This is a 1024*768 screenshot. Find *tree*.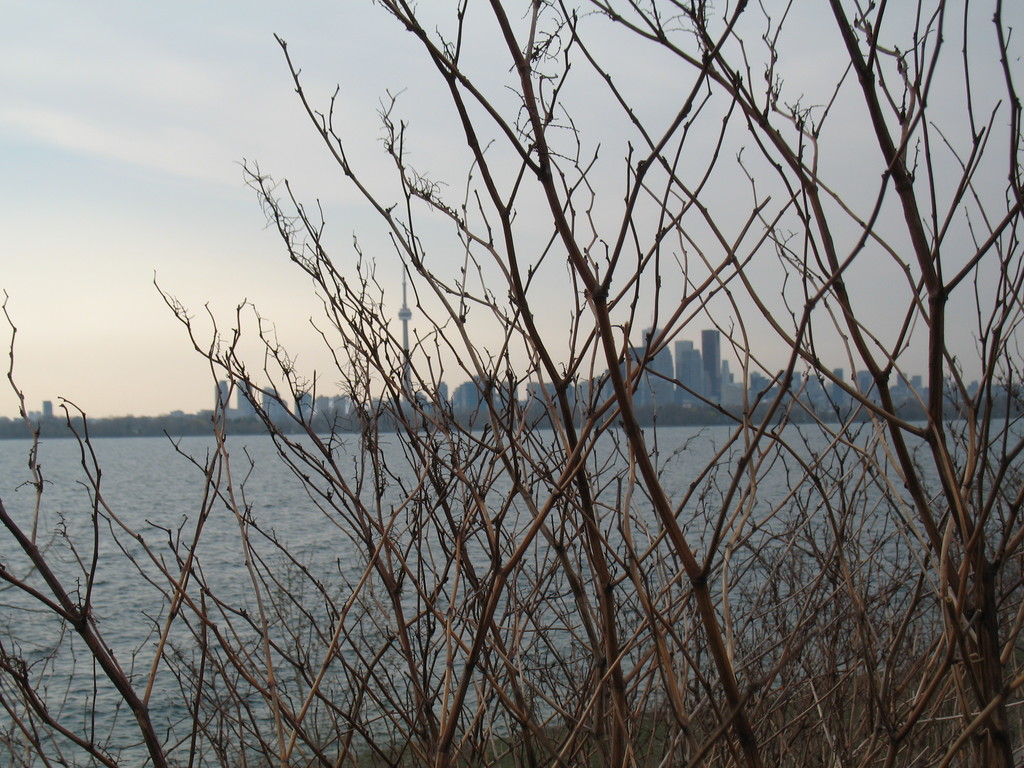
Bounding box: crop(42, 3, 989, 710).
